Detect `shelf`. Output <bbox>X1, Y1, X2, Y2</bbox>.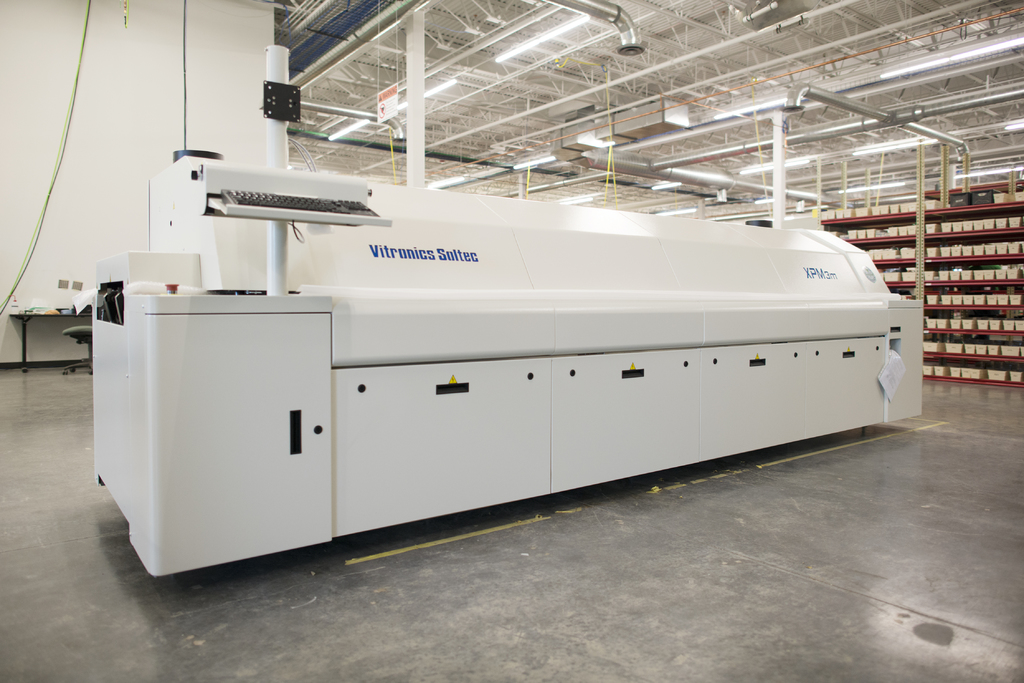
<bbox>886, 282, 918, 296</bbox>.
